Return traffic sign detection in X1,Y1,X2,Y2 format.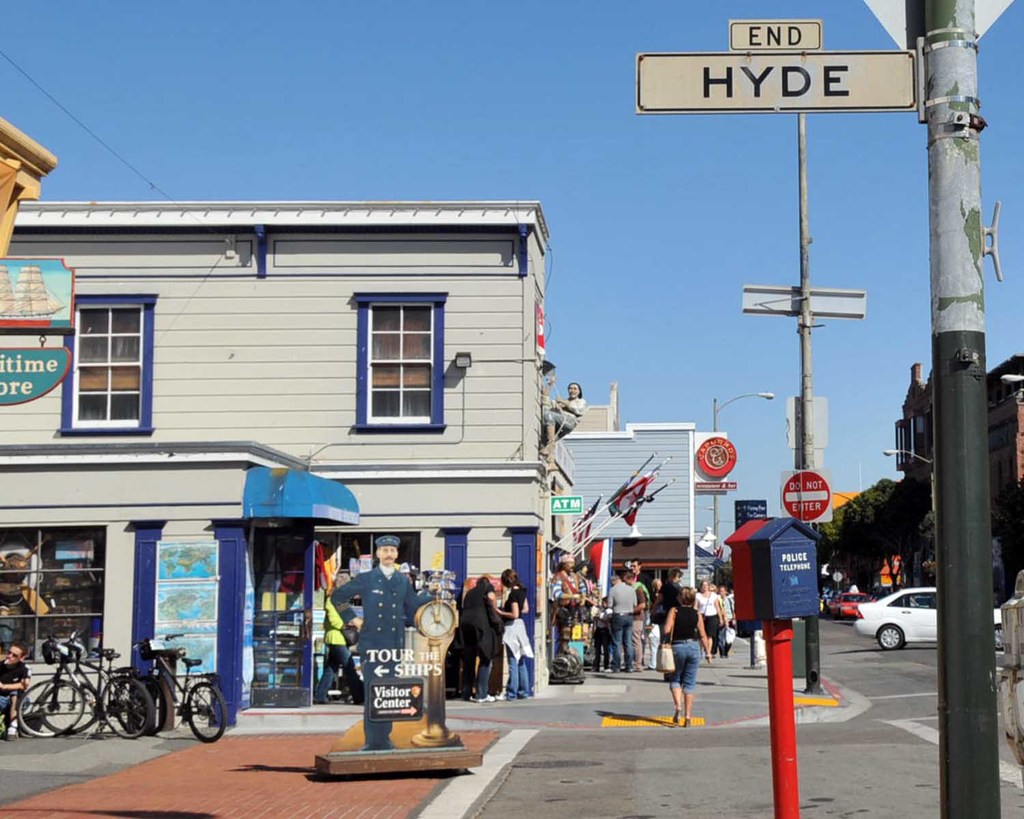
727,22,827,54.
